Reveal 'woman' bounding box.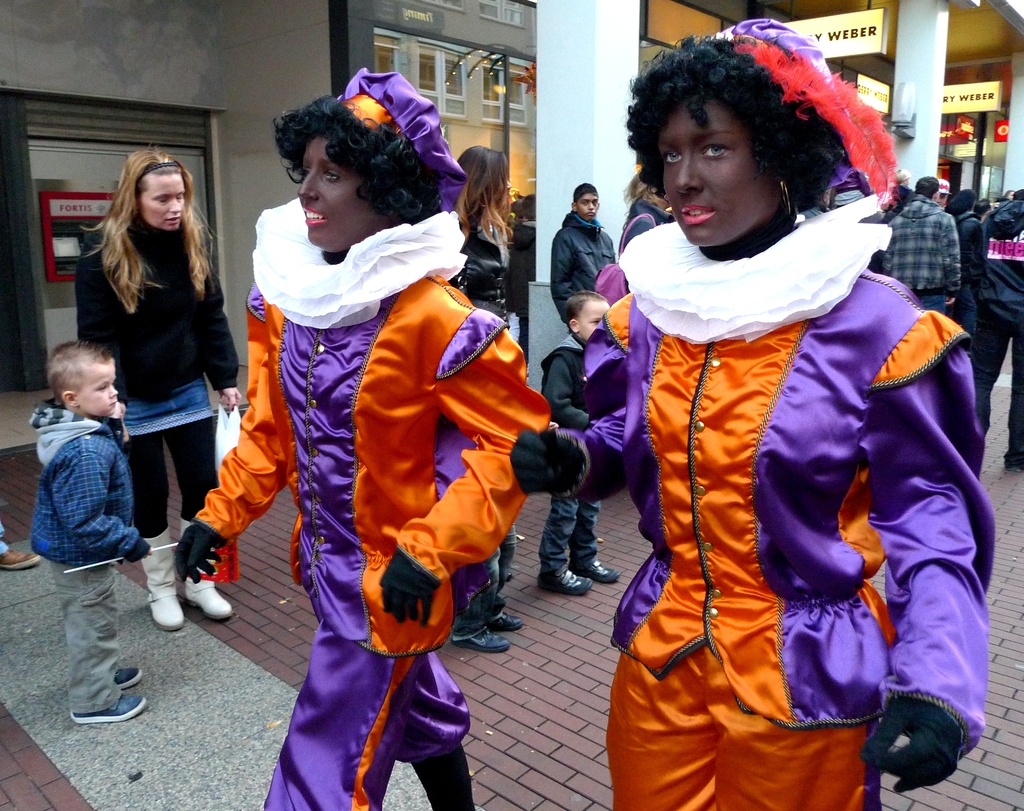
Revealed: <bbox>168, 44, 570, 810</bbox>.
